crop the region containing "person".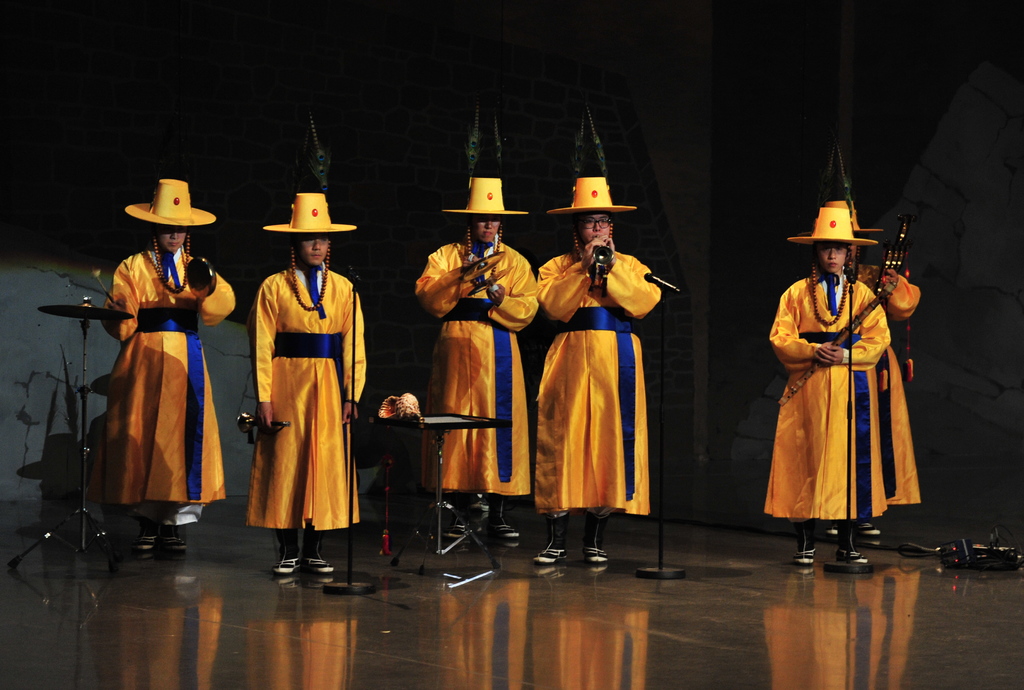
Crop region: left=250, top=192, right=365, bottom=579.
